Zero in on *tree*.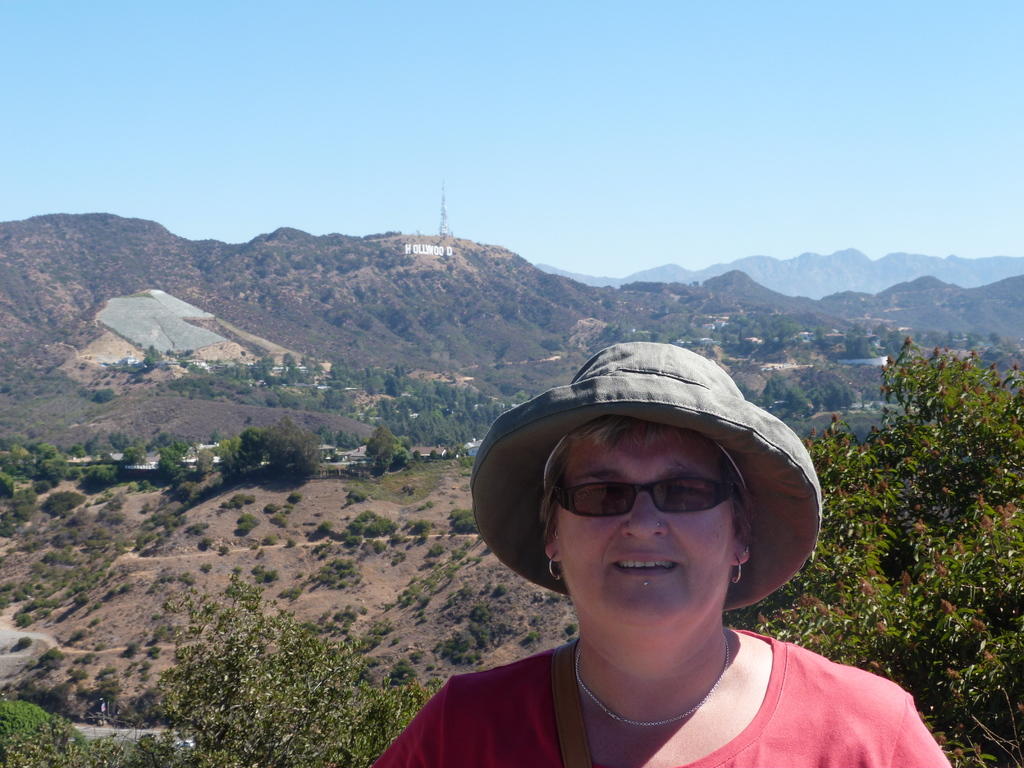
Zeroed in: [left=142, top=344, right=164, bottom=371].
